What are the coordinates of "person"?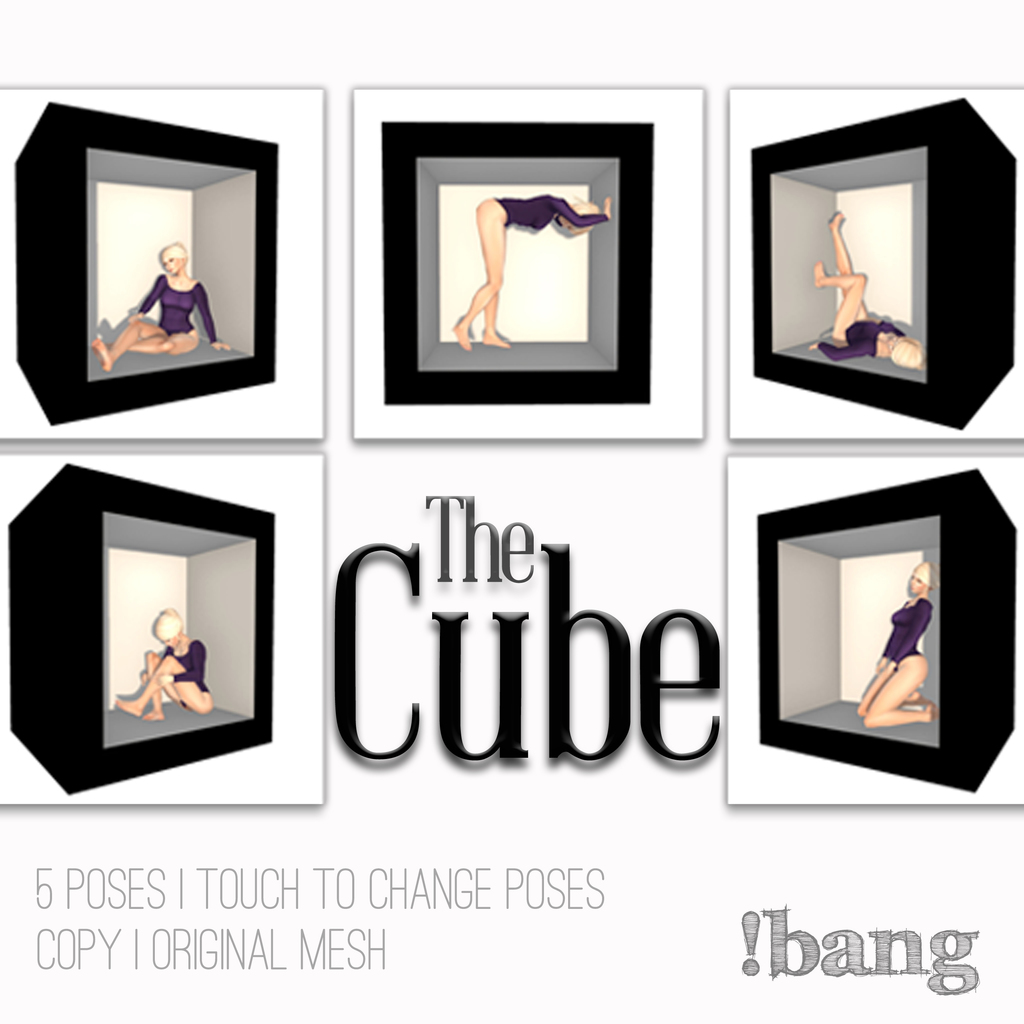
detection(95, 237, 232, 373).
